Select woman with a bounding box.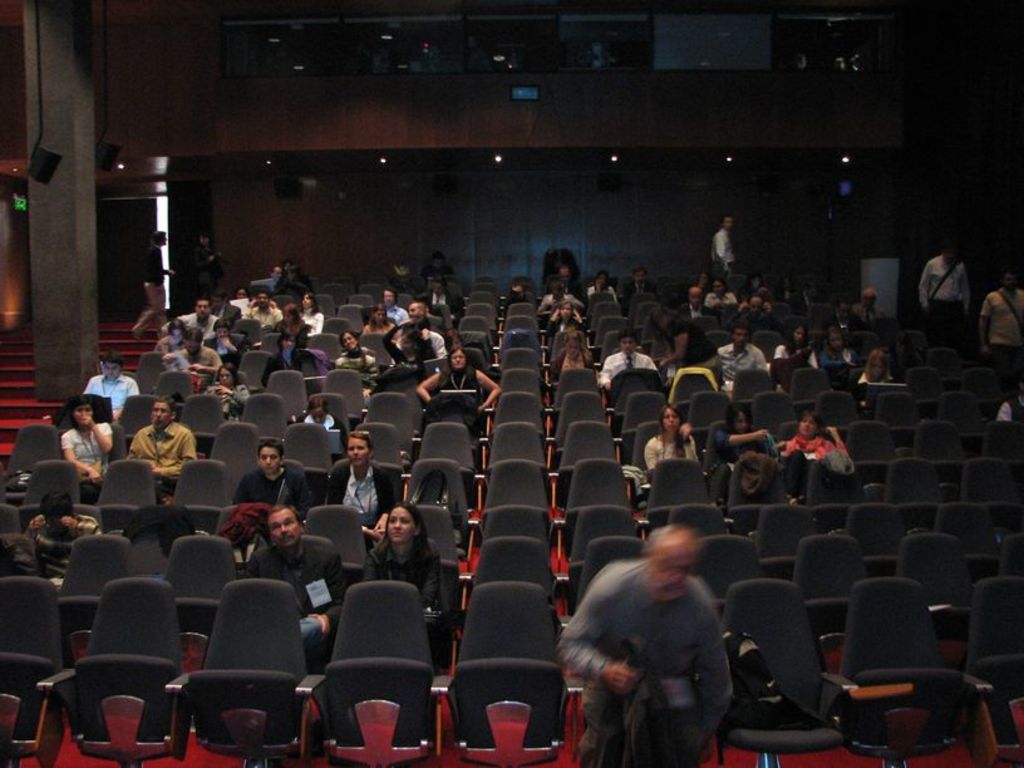
781,415,845,464.
